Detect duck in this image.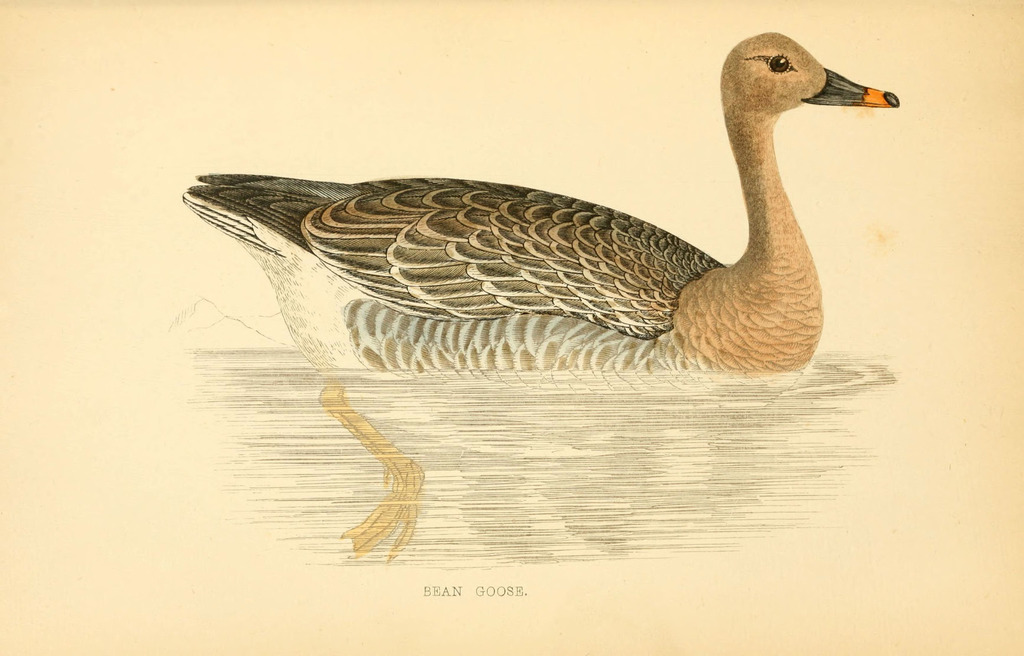
Detection: bbox=[164, 4, 883, 537].
